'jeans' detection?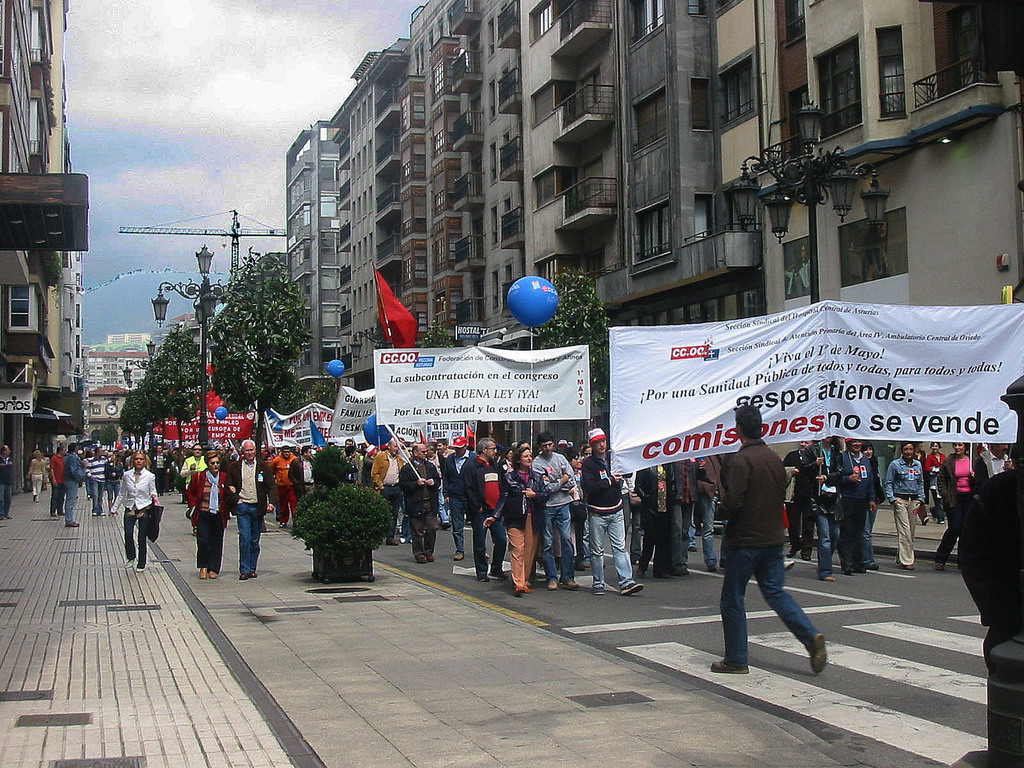
{"left": 589, "top": 514, "right": 637, "bottom": 589}
